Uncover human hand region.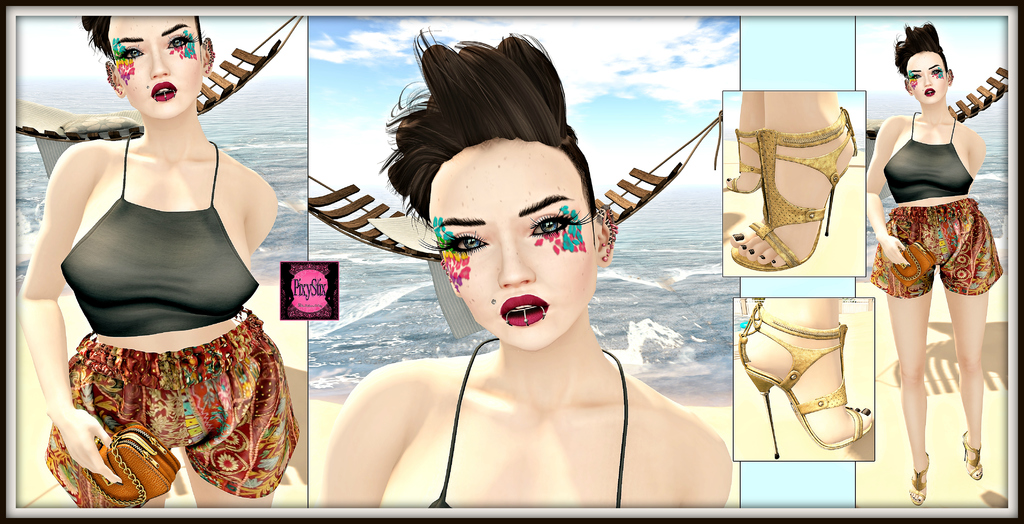
Uncovered: box(47, 393, 102, 481).
